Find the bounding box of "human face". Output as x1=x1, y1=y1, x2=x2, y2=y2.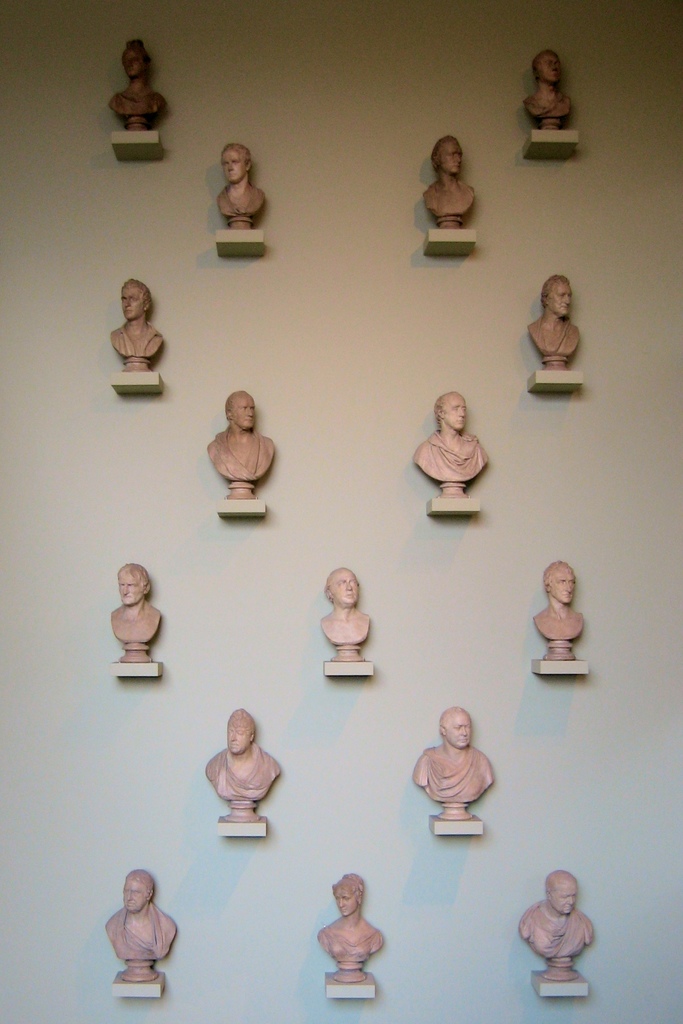
x1=537, y1=60, x2=558, y2=81.
